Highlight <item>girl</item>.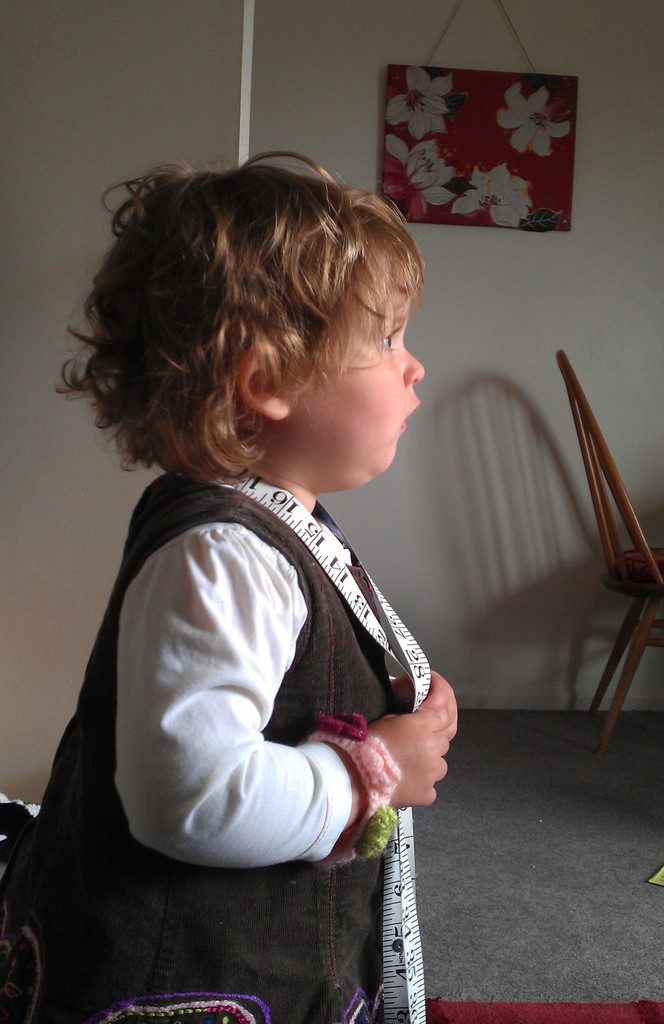
Highlighted region: (0, 150, 463, 1020).
